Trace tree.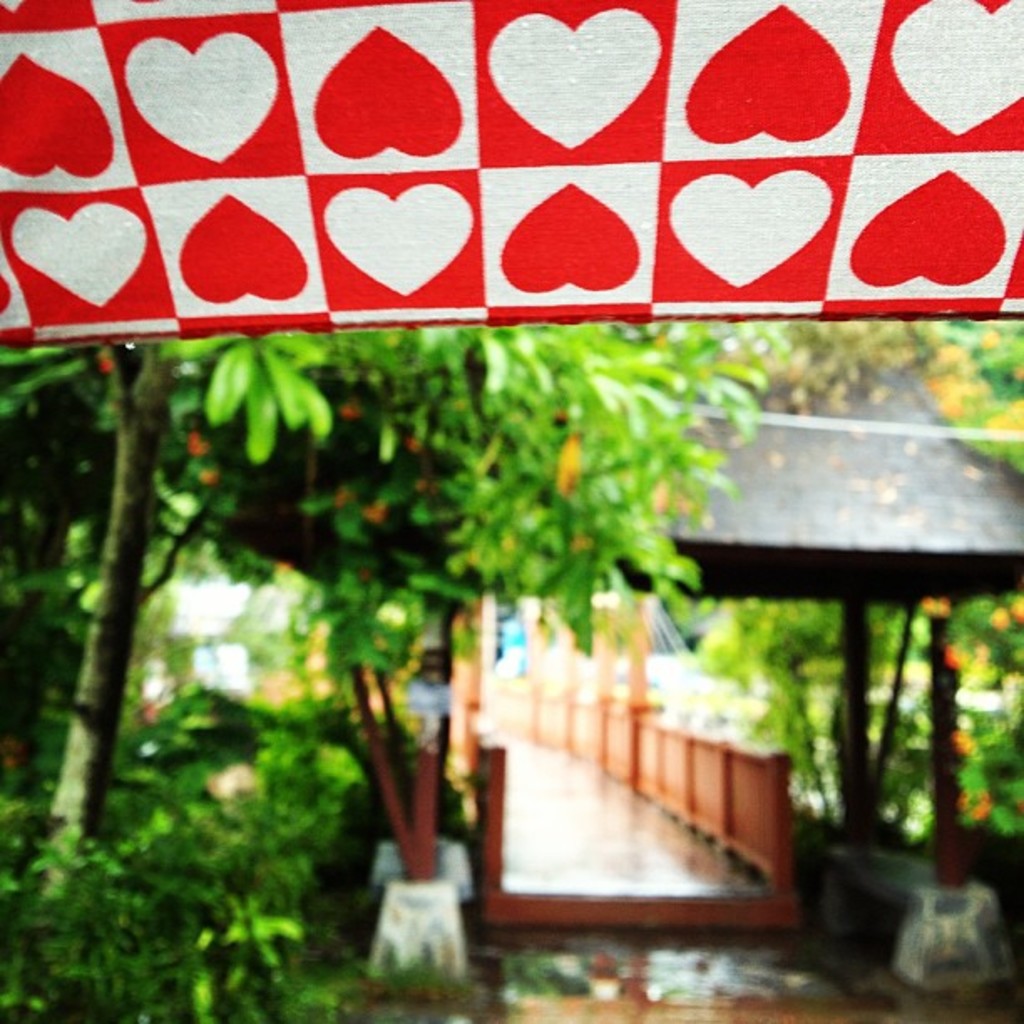
Traced to 0, 686, 415, 1022.
